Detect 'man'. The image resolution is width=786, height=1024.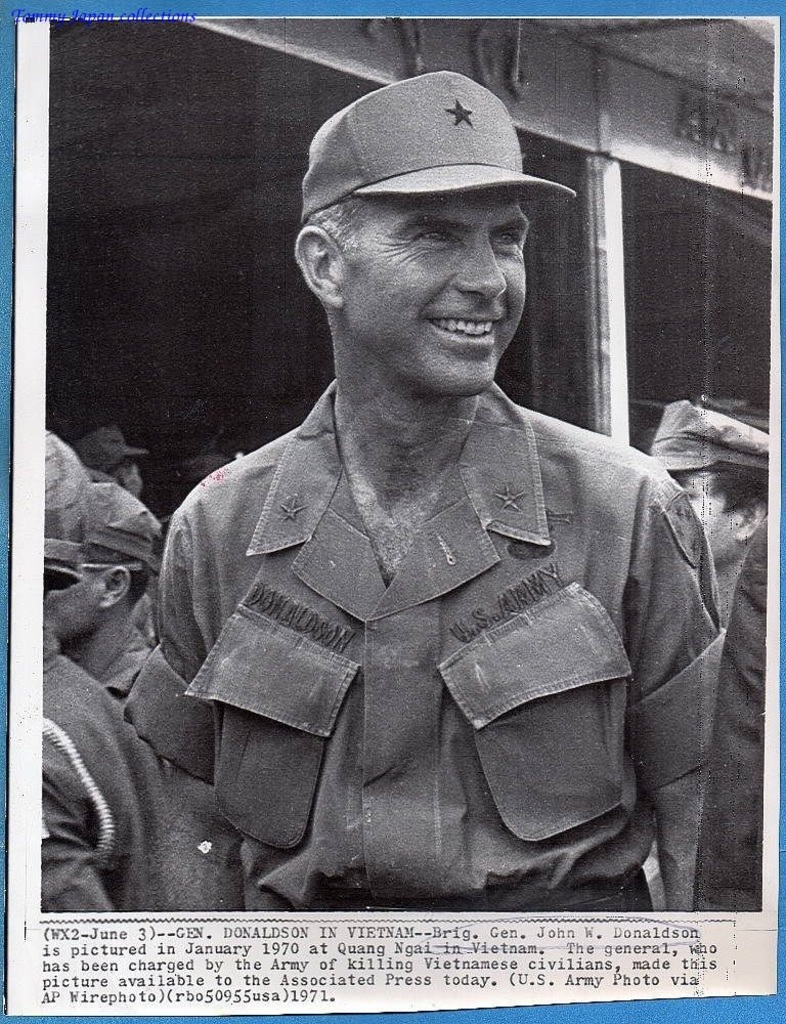
<region>37, 419, 150, 912</region>.
